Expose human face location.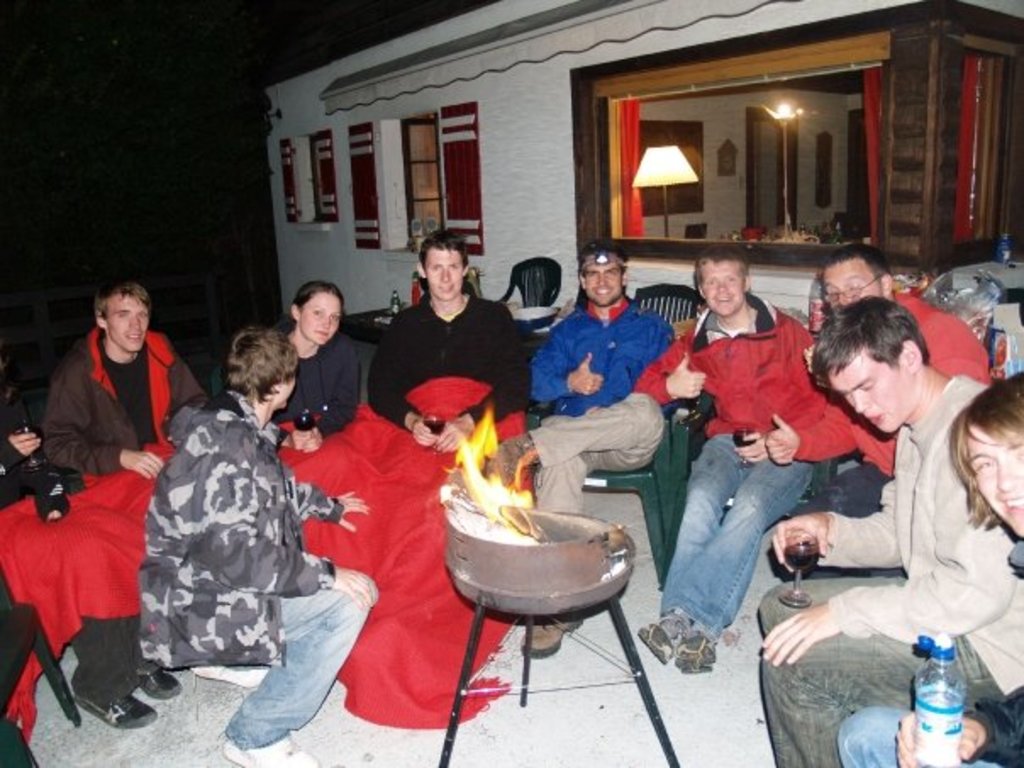
Exposed at (583,259,624,302).
